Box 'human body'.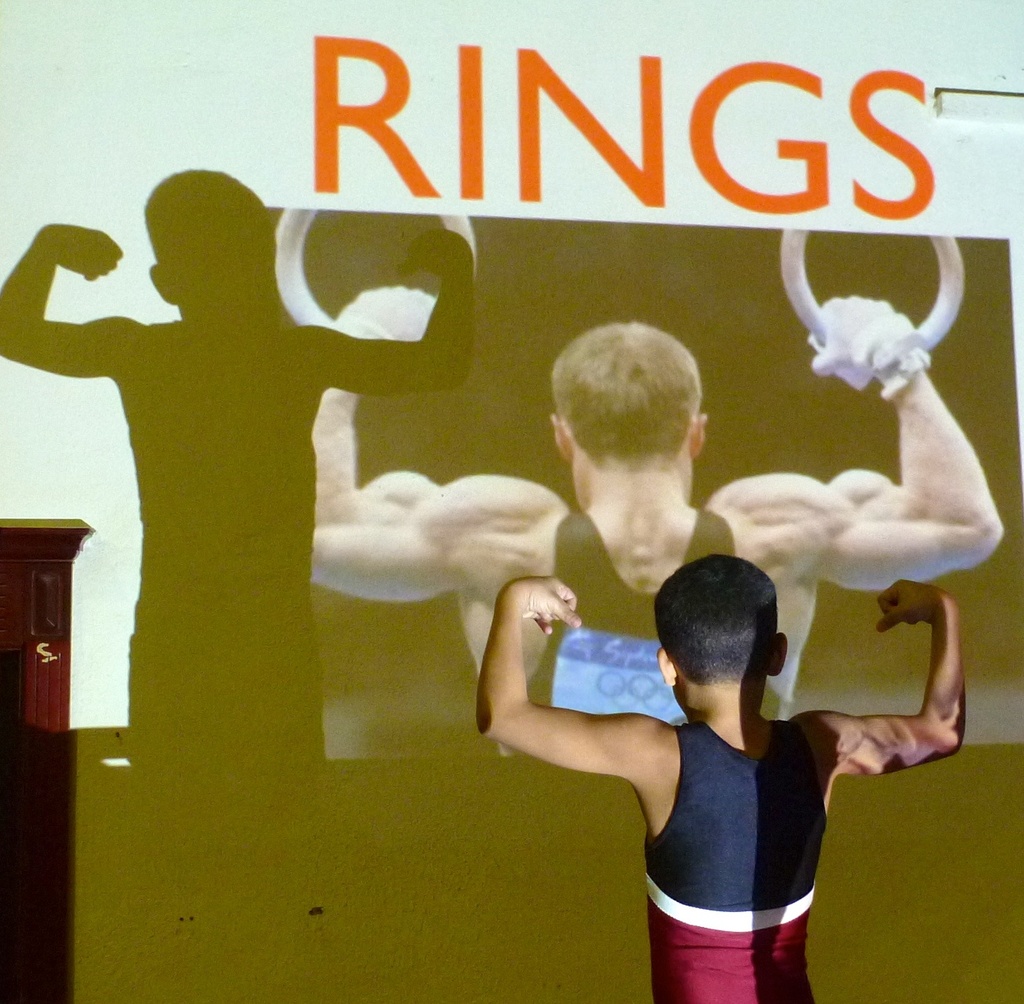
box(439, 551, 927, 963).
